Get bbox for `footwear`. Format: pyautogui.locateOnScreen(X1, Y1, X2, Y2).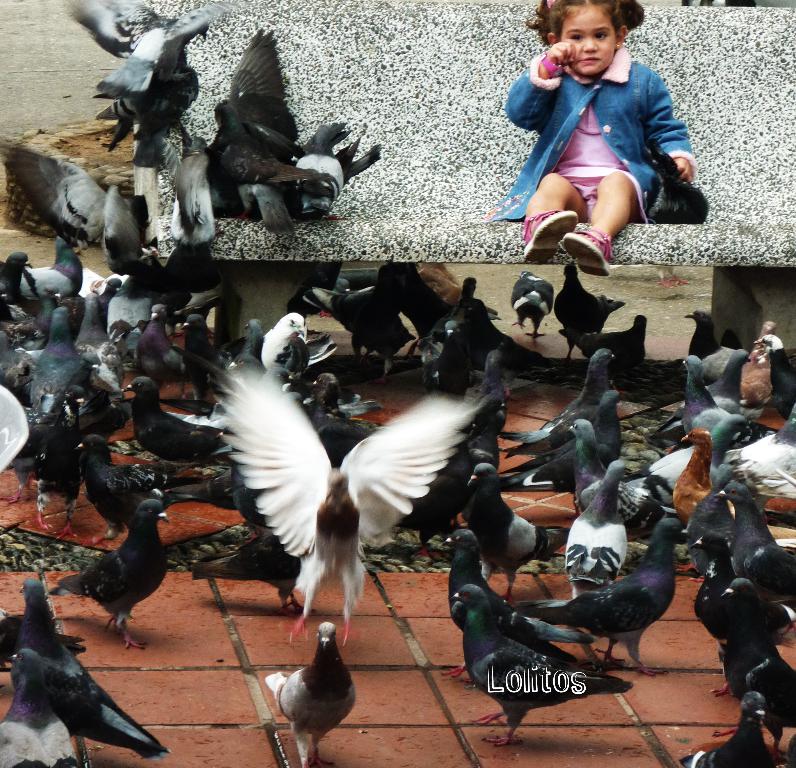
pyautogui.locateOnScreen(561, 224, 609, 279).
